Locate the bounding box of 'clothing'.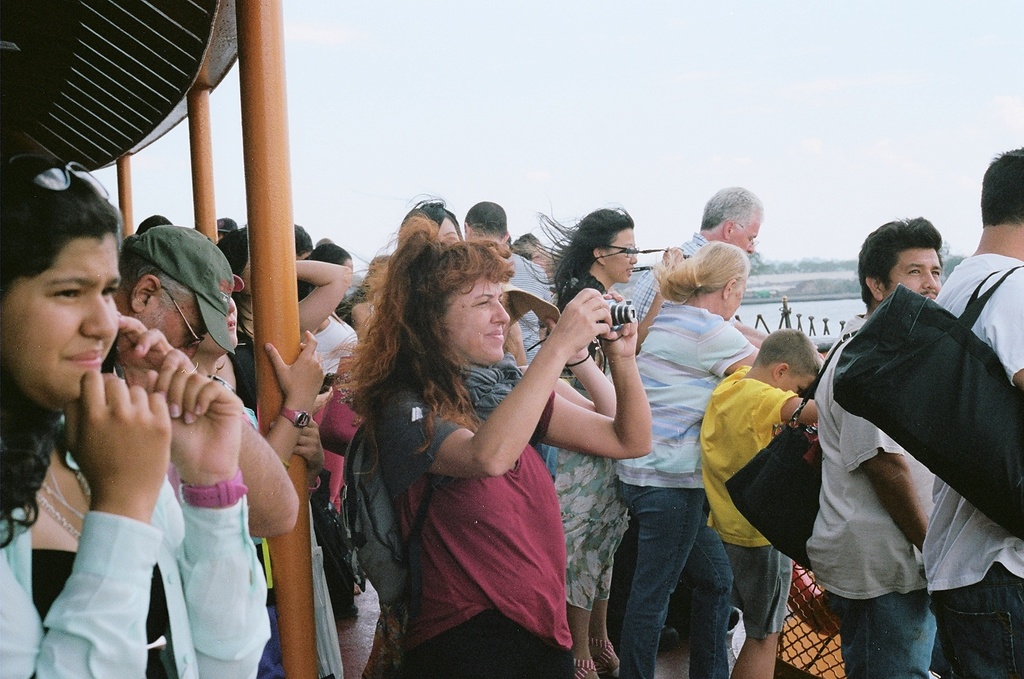
Bounding box: bbox=(608, 278, 757, 678).
